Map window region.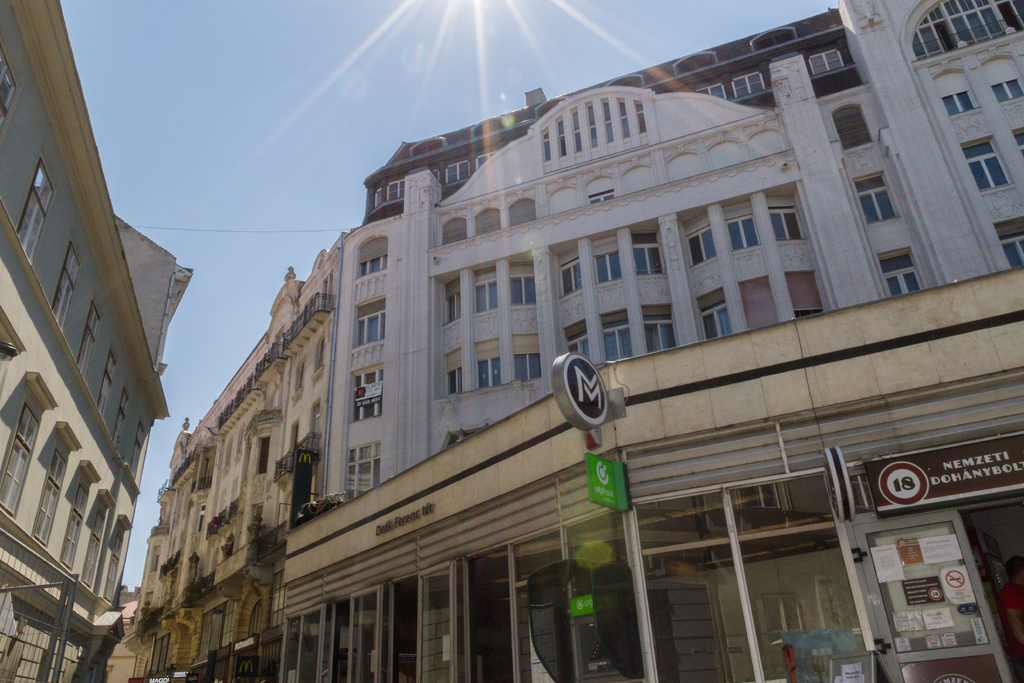
Mapped to (0, 306, 25, 402).
